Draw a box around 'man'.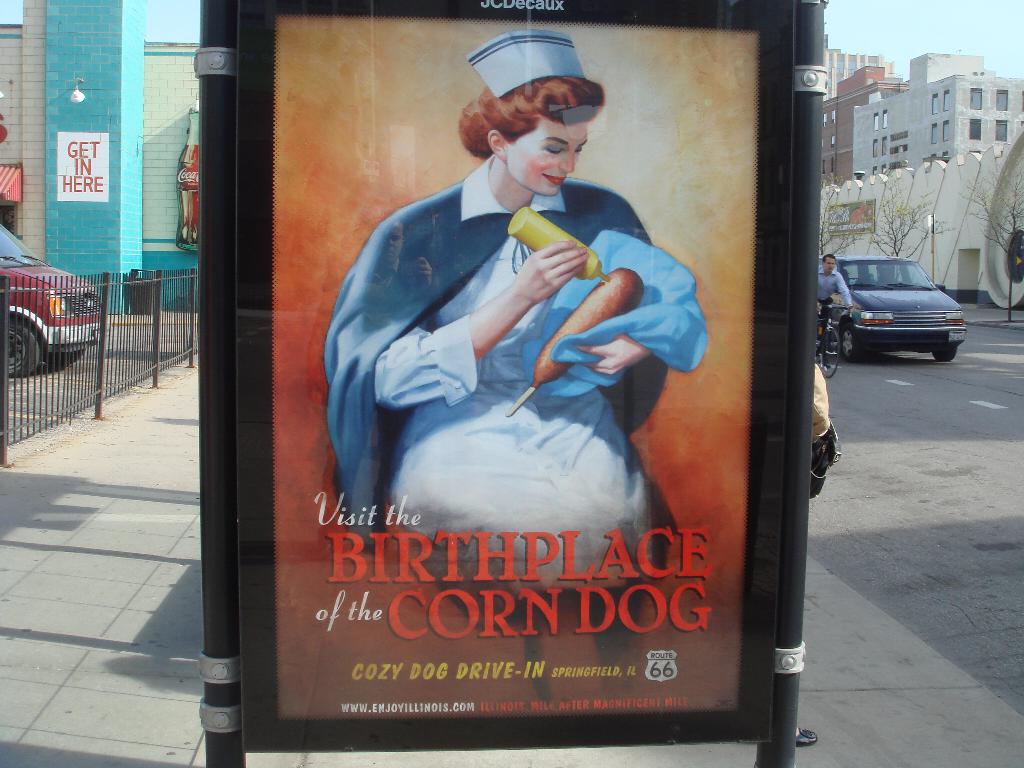
Rect(323, 24, 707, 707).
